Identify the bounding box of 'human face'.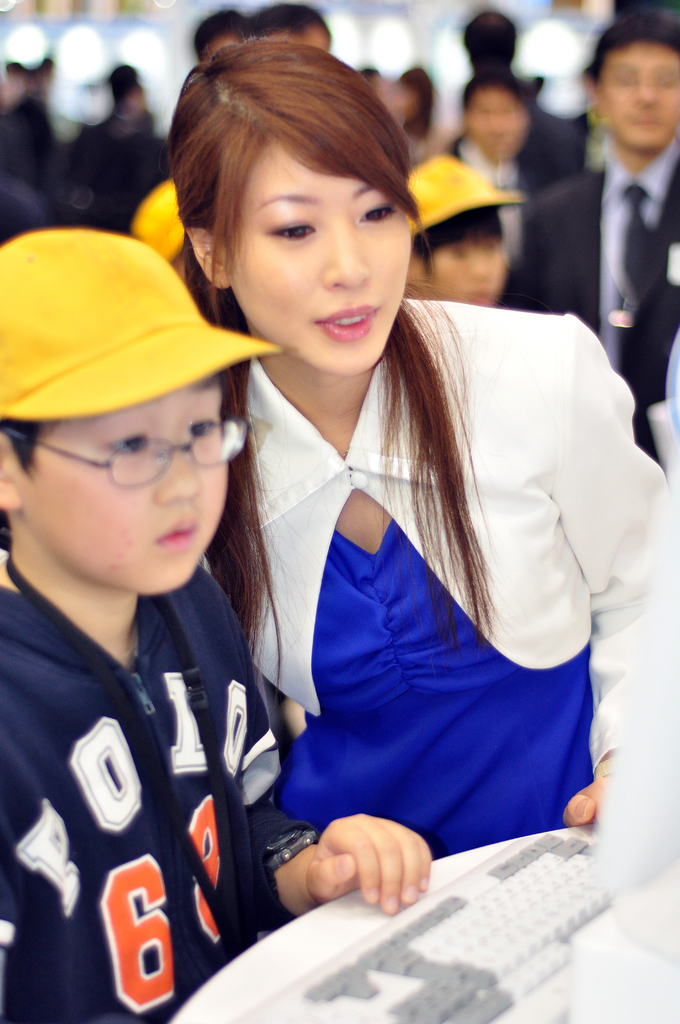
bbox(231, 138, 416, 378).
